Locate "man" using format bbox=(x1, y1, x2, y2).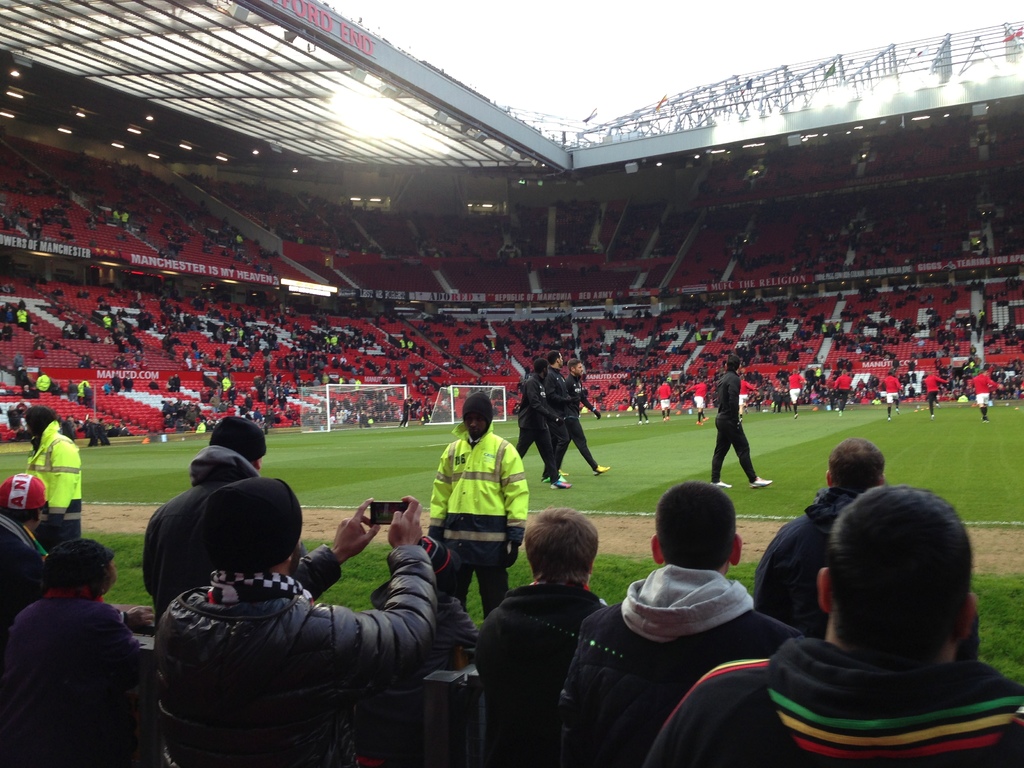
bbox=(543, 351, 575, 476).
